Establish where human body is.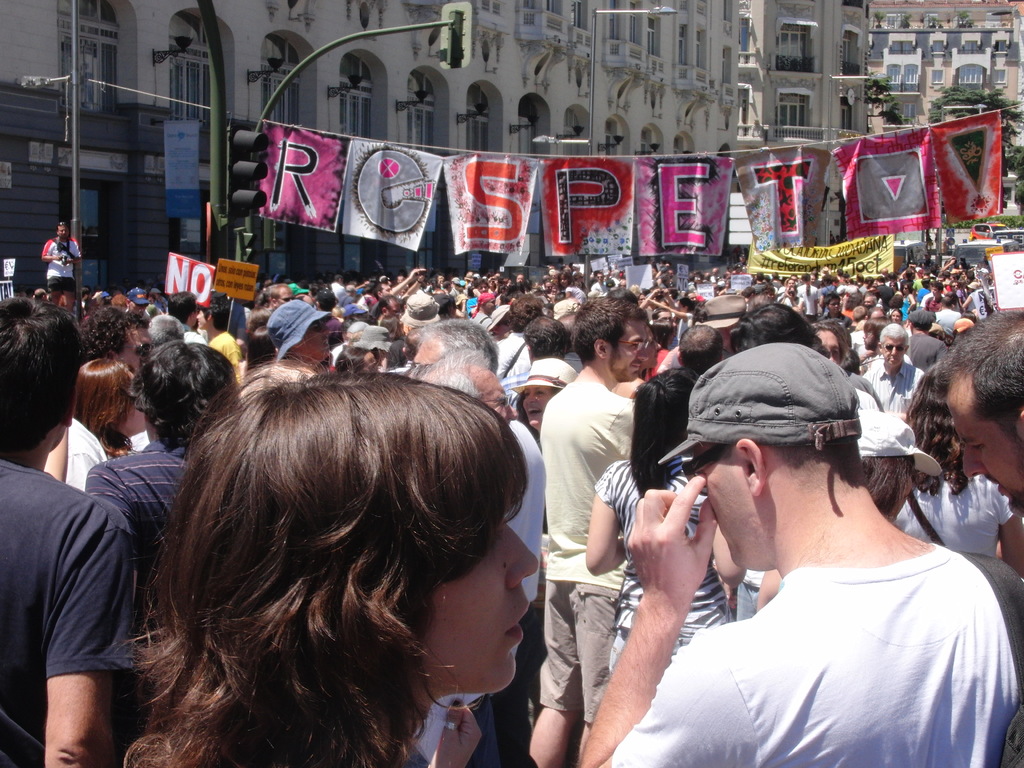
Established at select_region(84, 440, 190, 643).
